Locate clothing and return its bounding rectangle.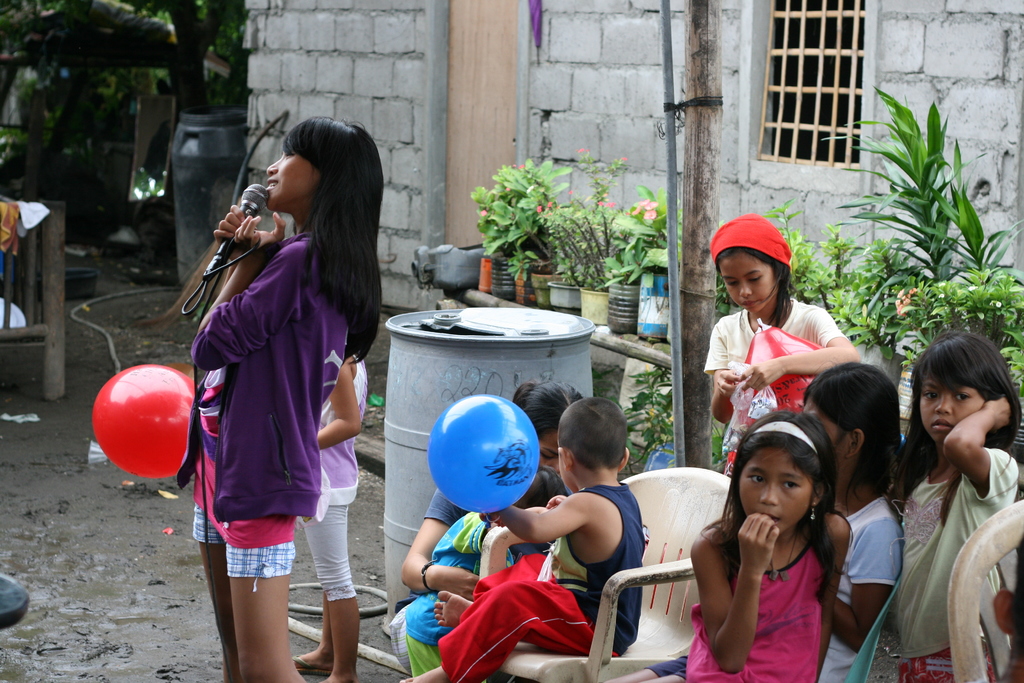
401/506/524/673.
